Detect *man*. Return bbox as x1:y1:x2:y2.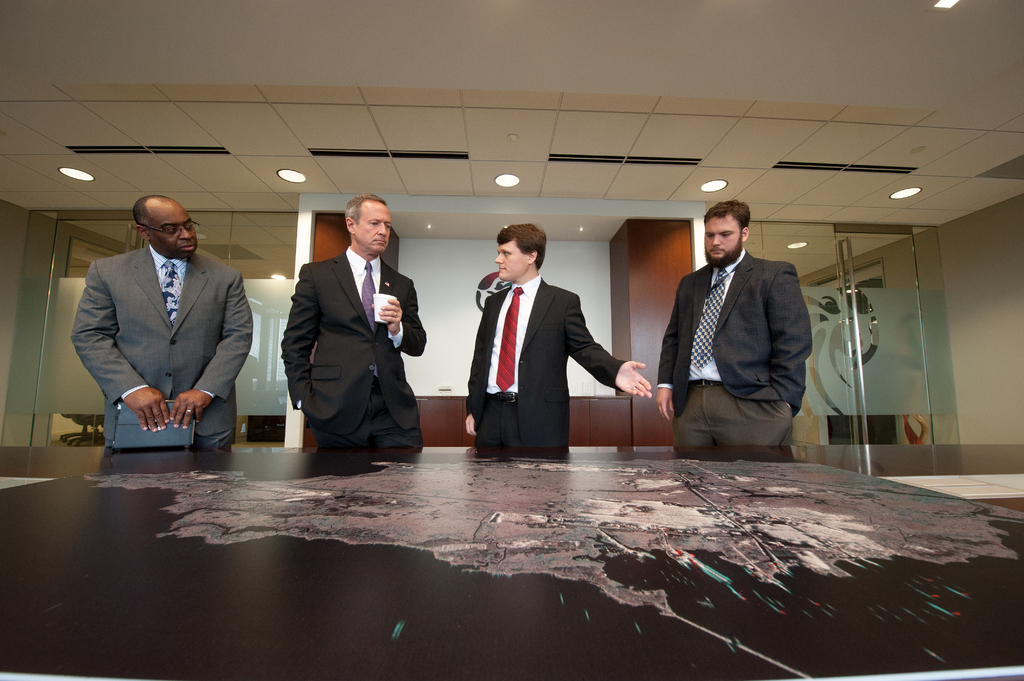
282:193:429:445.
